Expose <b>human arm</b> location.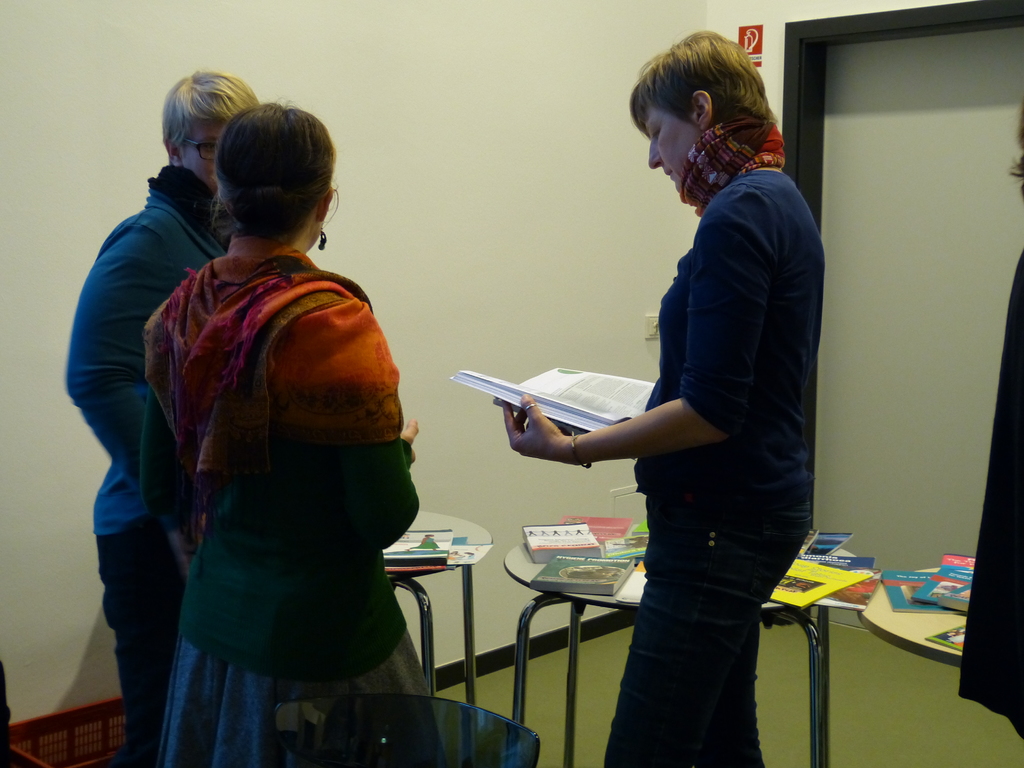
Exposed at select_region(133, 382, 193, 525).
